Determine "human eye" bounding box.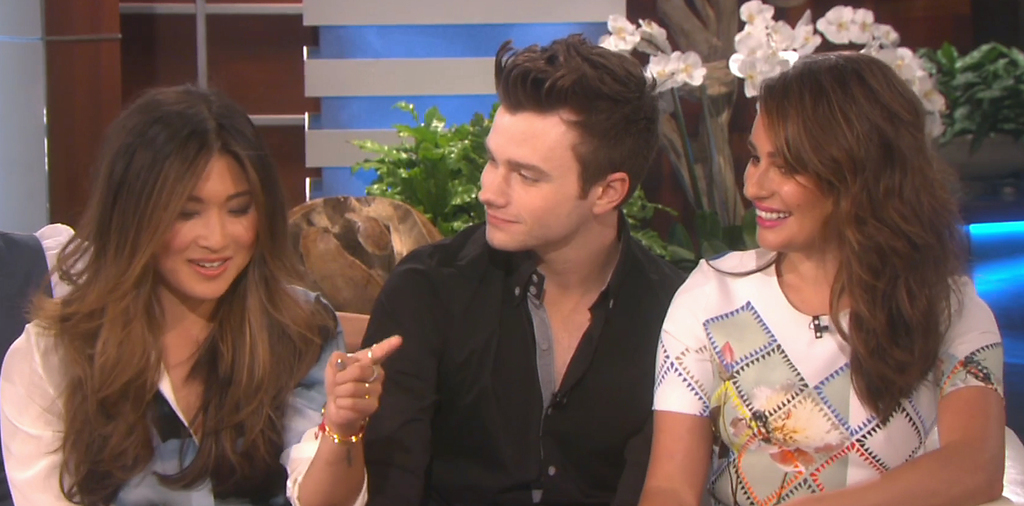
Determined: 228,200,253,217.
